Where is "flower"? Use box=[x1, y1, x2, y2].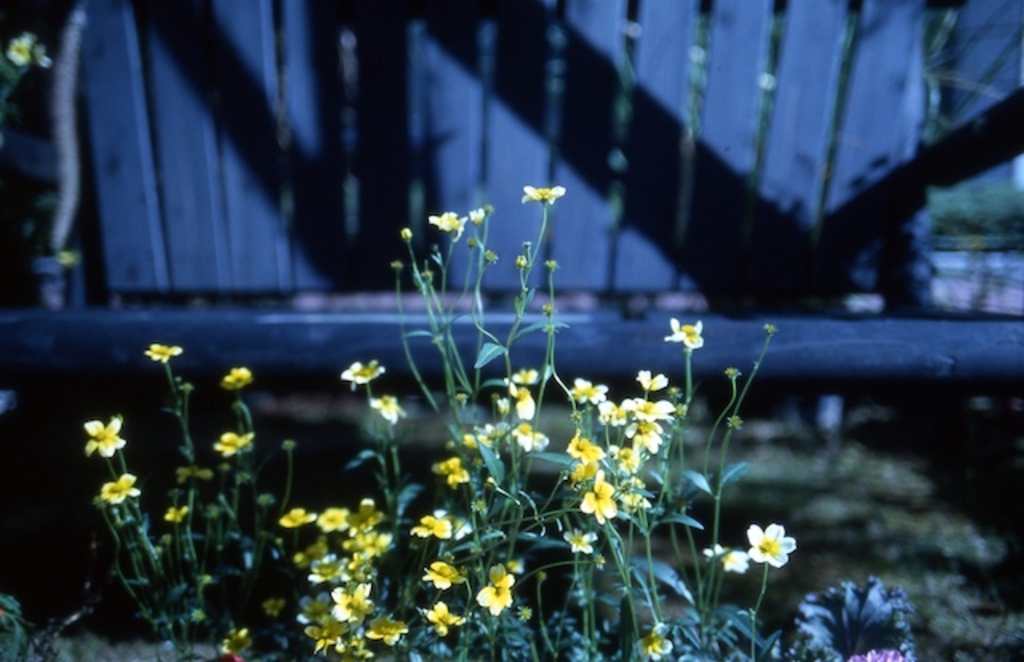
box=[573, 376, 610, 405].
